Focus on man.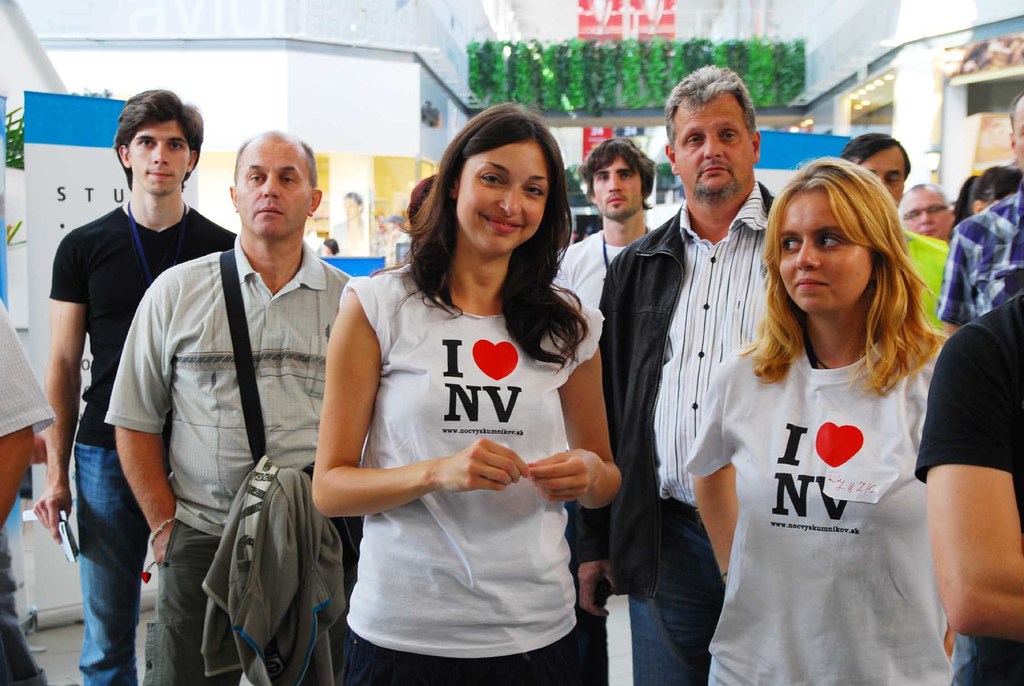
Focused at 547:137:659:326.
